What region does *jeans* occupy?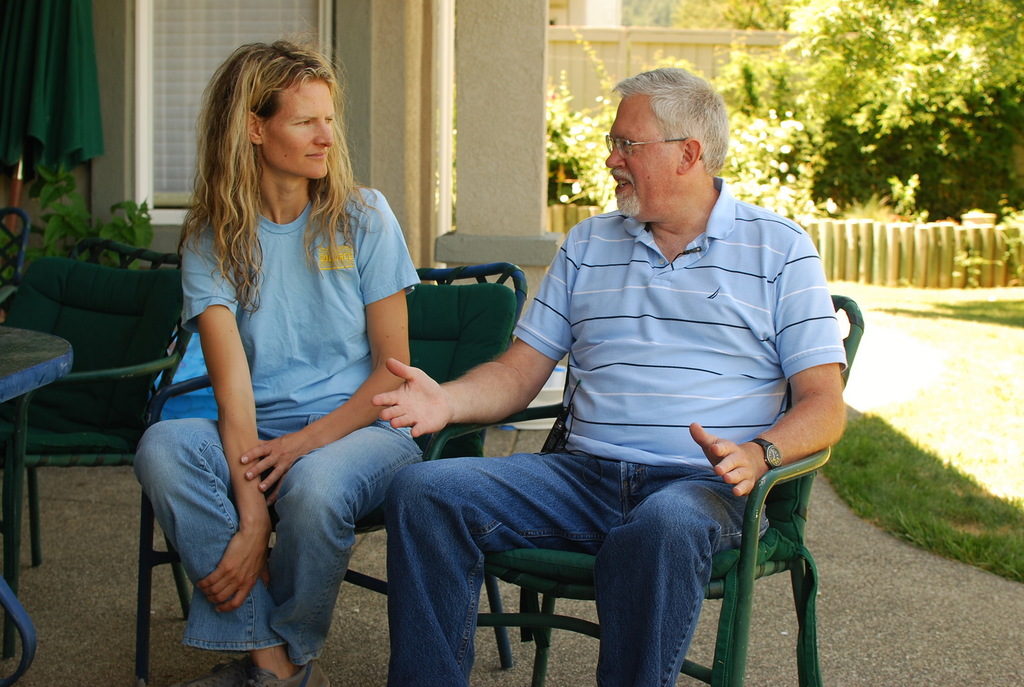
bbox(387, 447, 772, 686).
